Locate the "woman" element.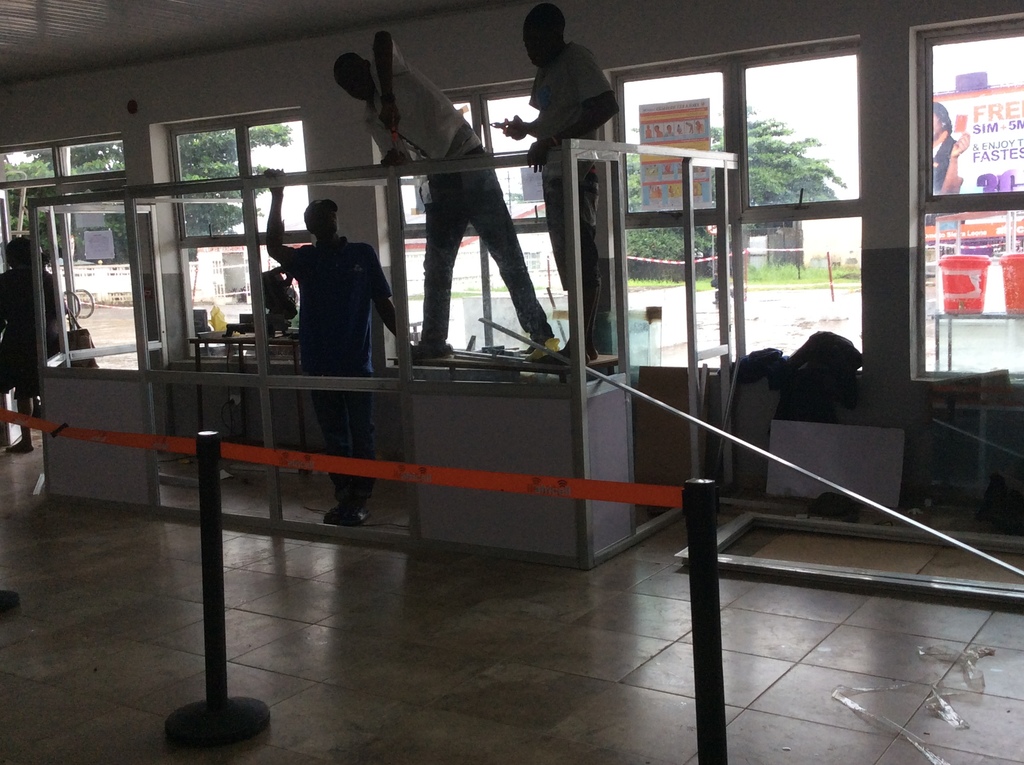
Element bbox: select_region(3, 238, 68, 454).
